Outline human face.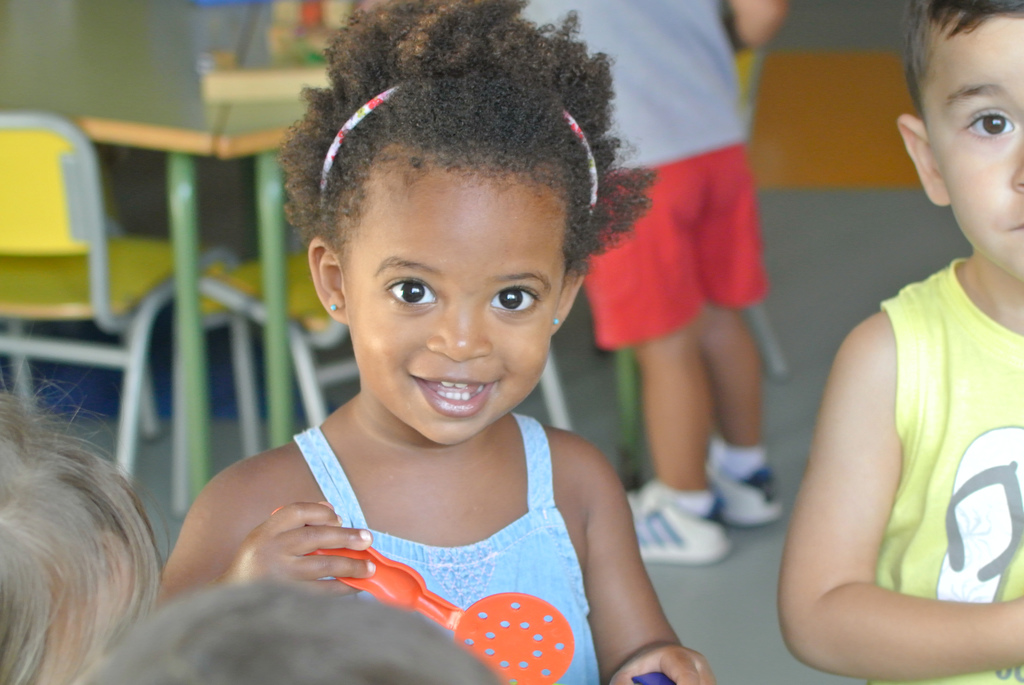
Outline: x1=922, y1=15, x2=1023, y2=279.
